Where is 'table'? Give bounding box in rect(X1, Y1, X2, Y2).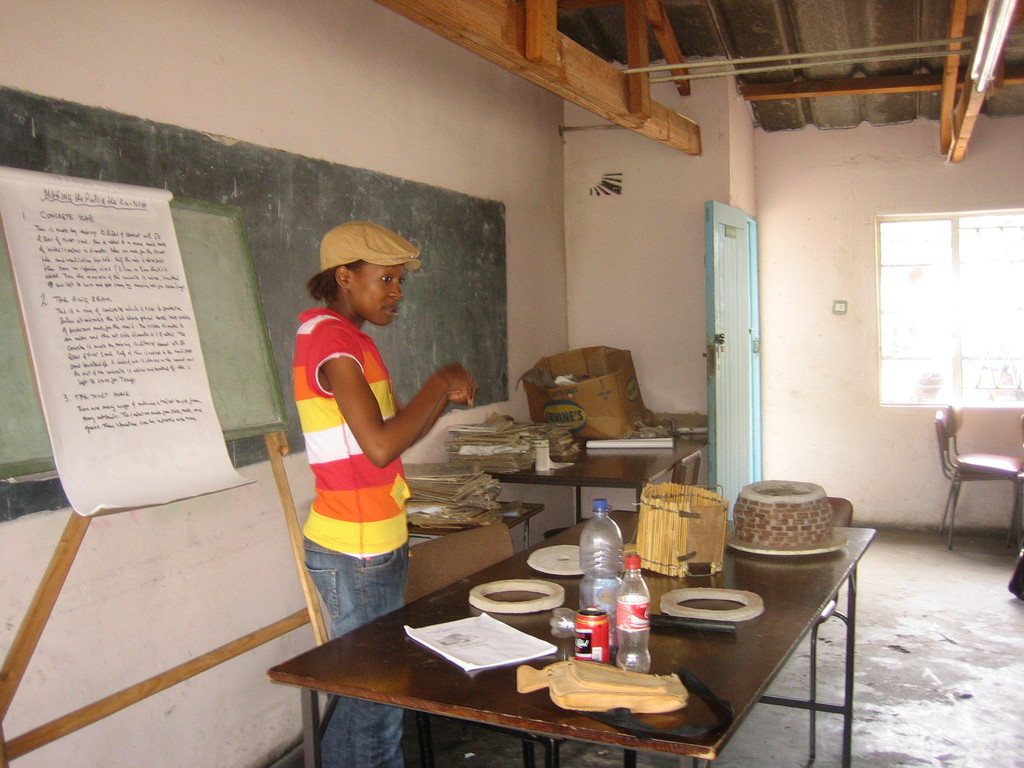
rect(269, 507, 876, 767).
